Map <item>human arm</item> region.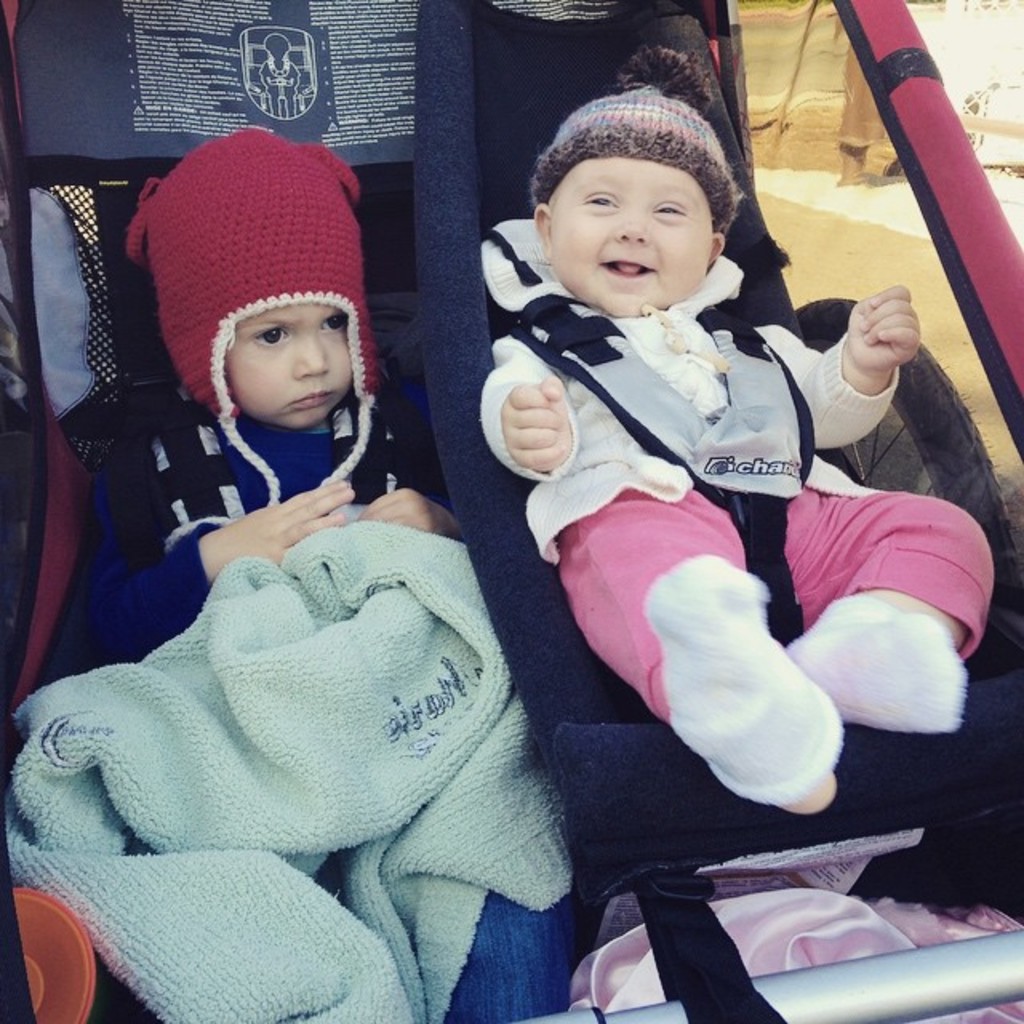
Mapped to pyautogui.locateOnScreen(358, 478, 461, 539).
